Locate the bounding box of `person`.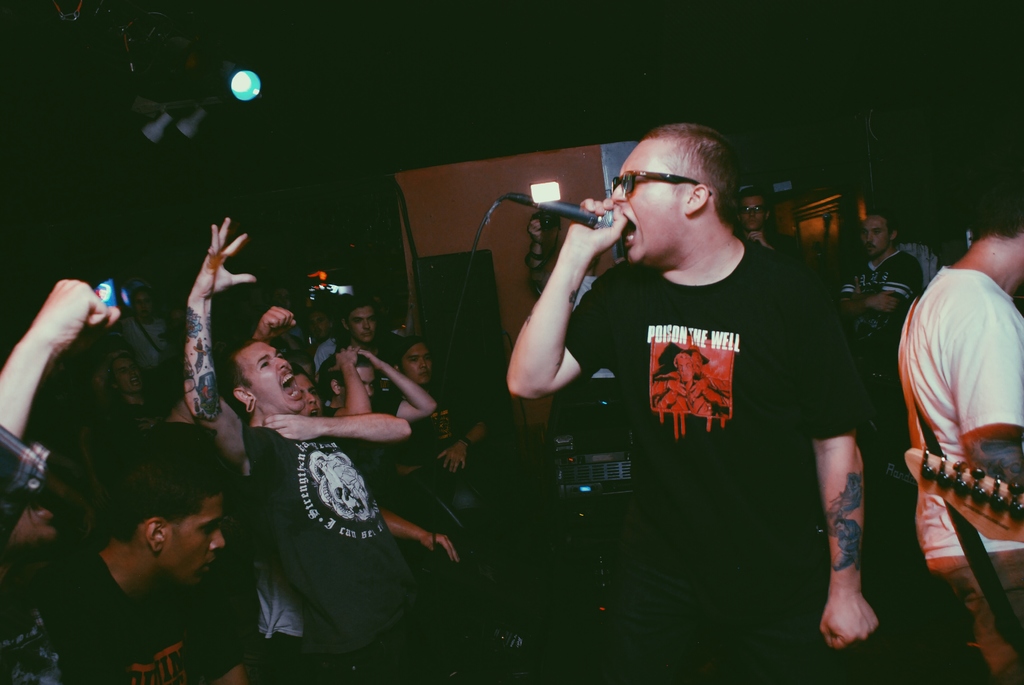
Bounding box: BBox(841, 216, 924, 480).
